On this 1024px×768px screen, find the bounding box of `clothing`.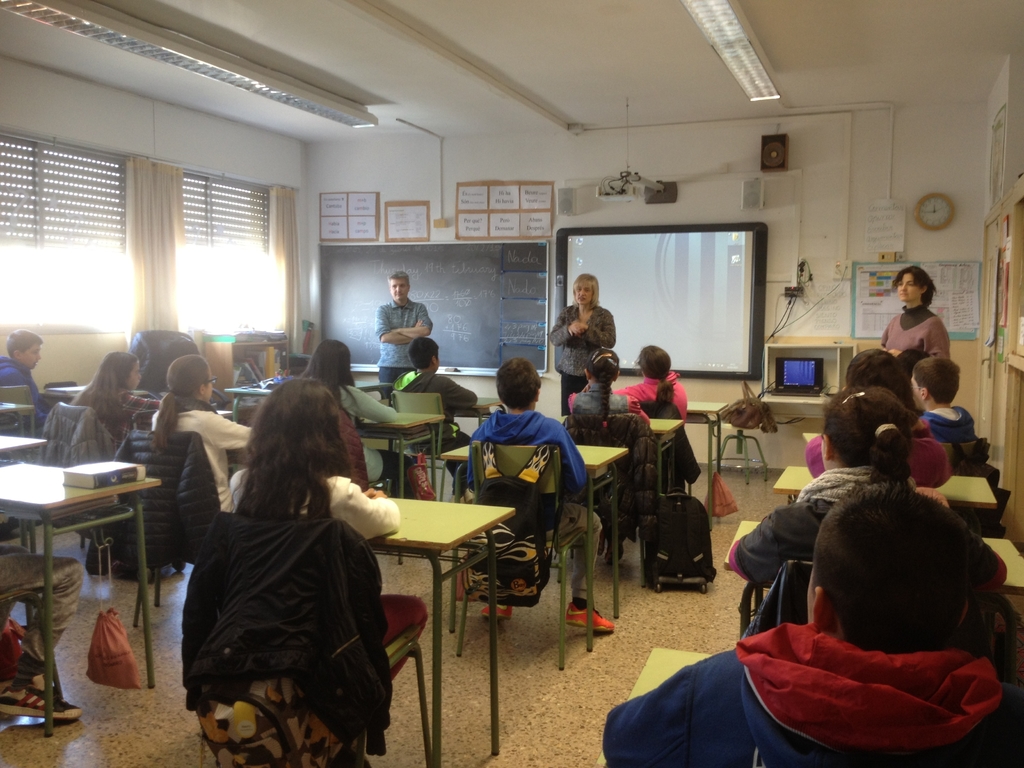
Bounding box: bbox(557, 368, 596, 412).
